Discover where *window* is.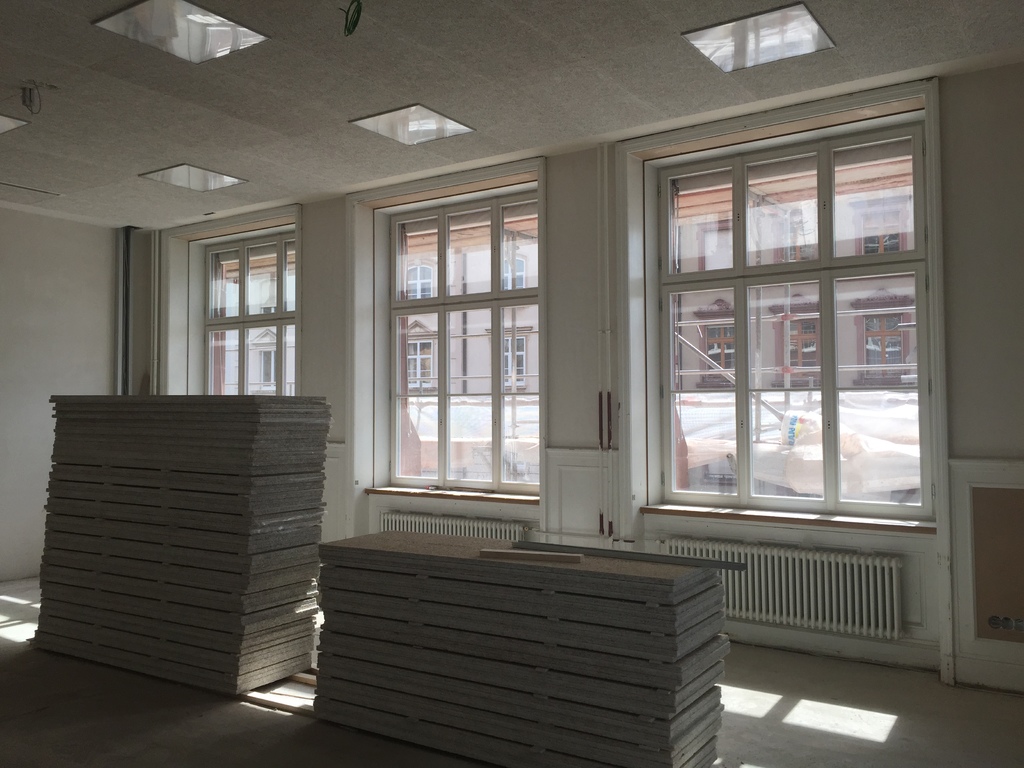
Discovered at (x1=406, y1=259, x2=435, y2=300).
